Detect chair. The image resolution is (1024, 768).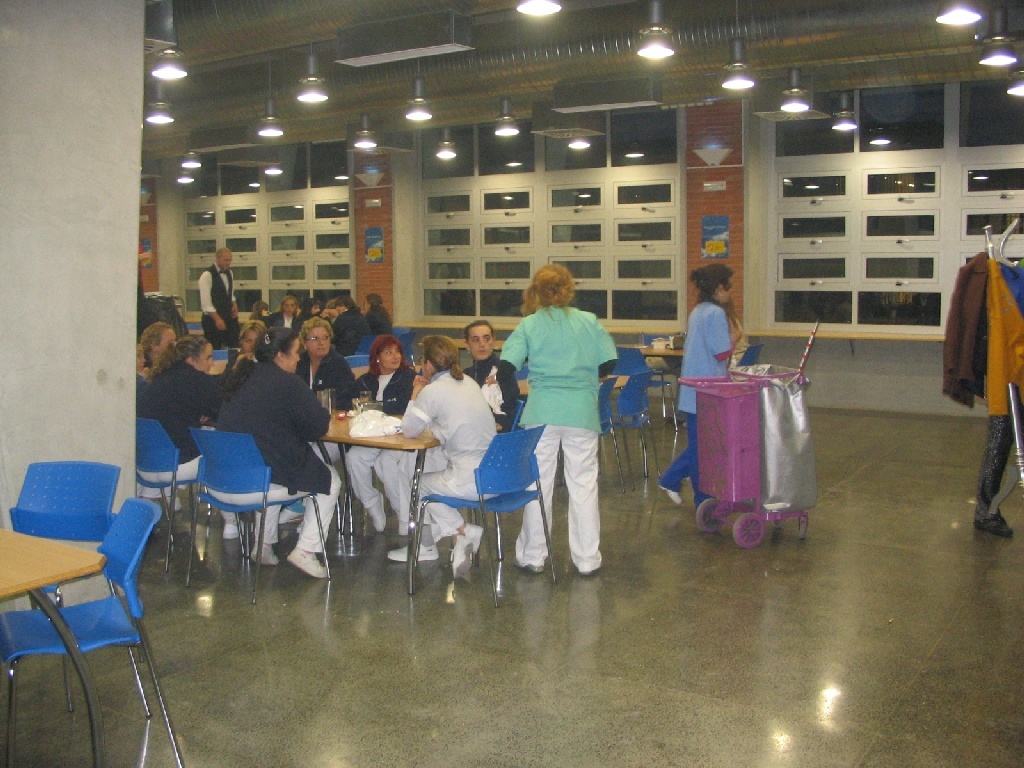
select_region(729, 342, 764, 366).
